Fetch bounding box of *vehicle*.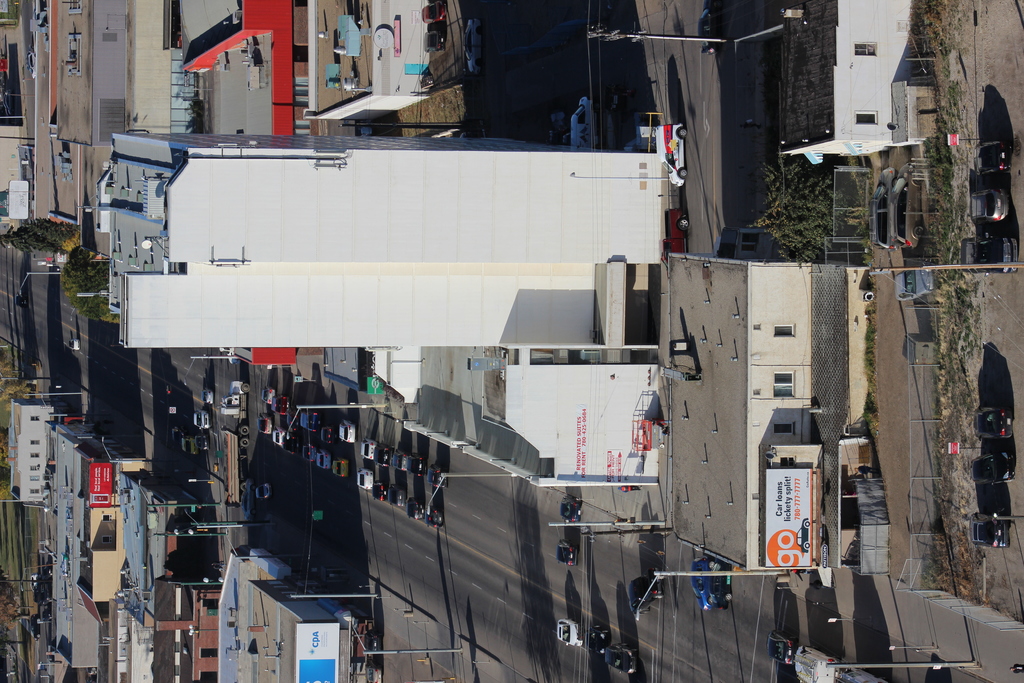
Bbox: [x1=692, y1=554, x2=707, y2=609].
